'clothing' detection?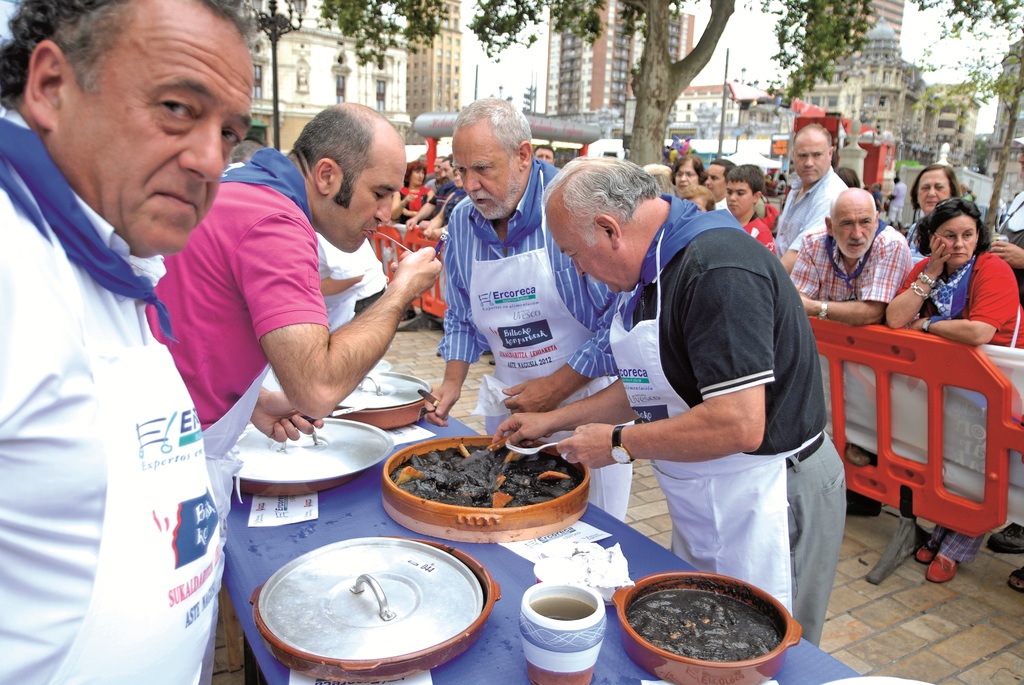
left=431, top=154, right=636, bottom=529
